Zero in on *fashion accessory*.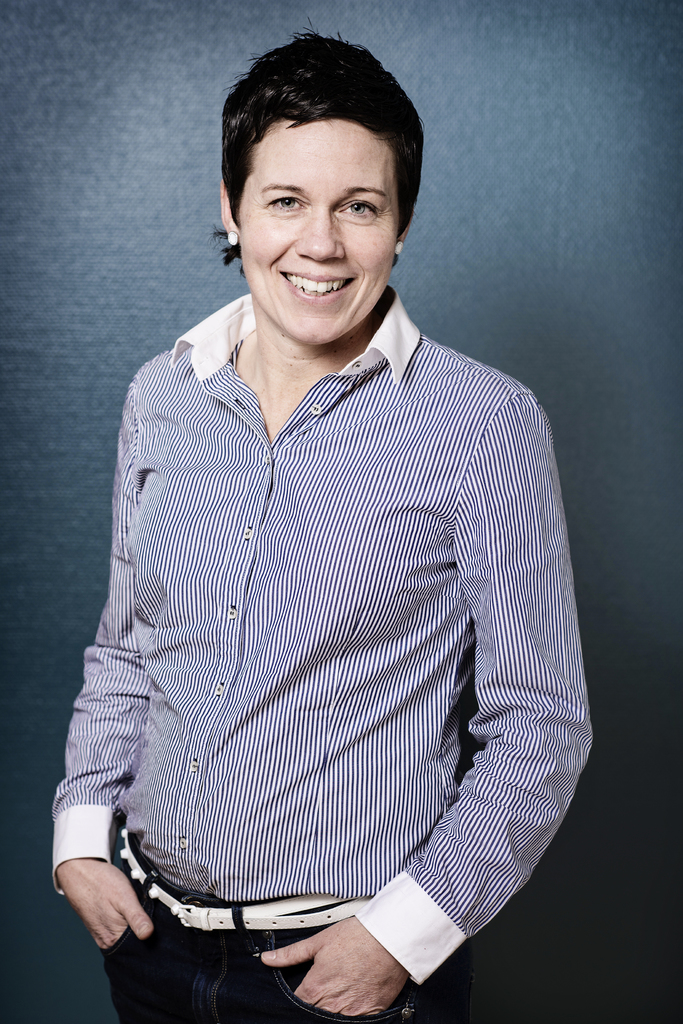
Zeroed in: (225,230,239,246).
